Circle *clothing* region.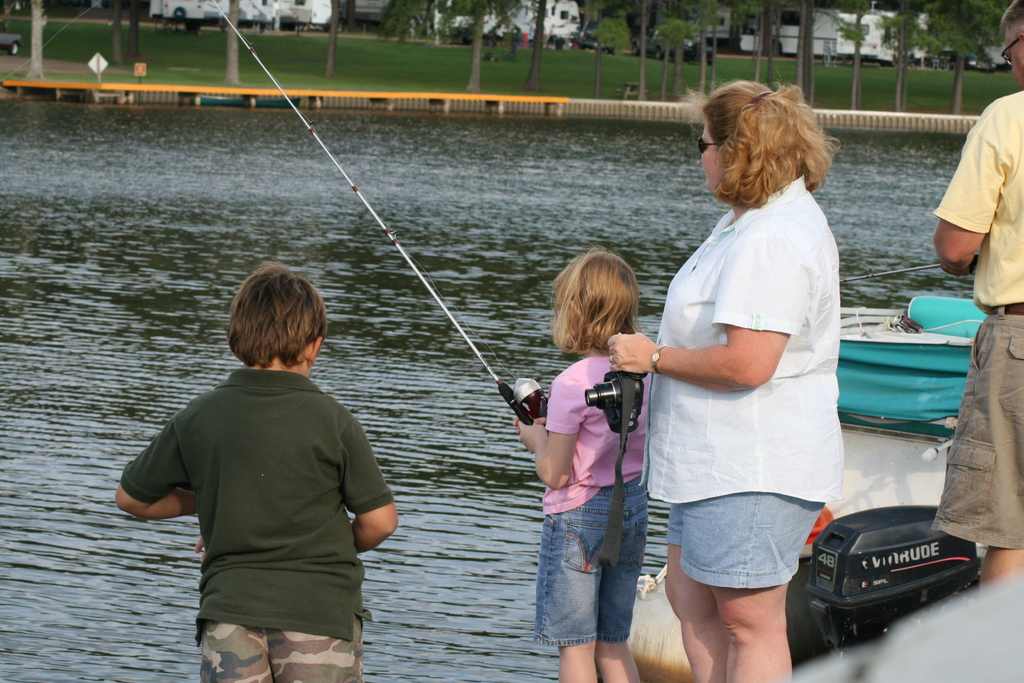
Region: Rect(639, 141, 854, 607).
